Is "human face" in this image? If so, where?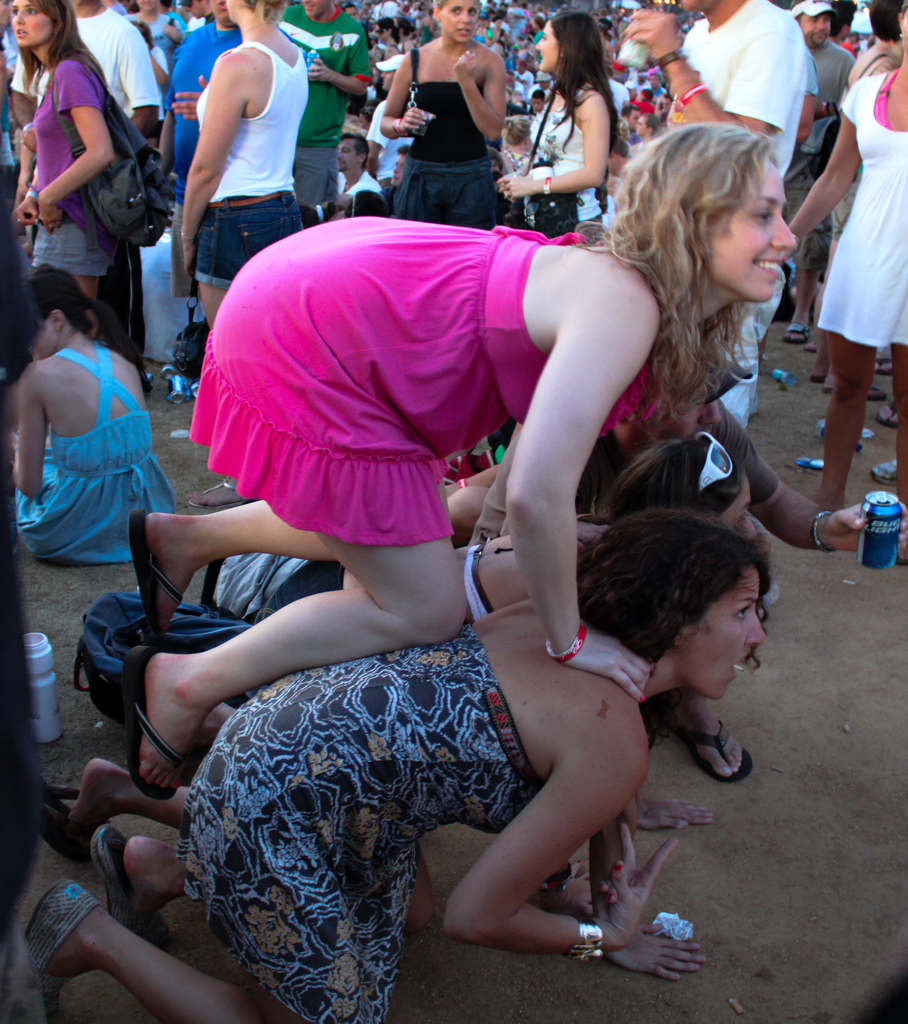
Yes, at detection(535, 22, 560, 74).
